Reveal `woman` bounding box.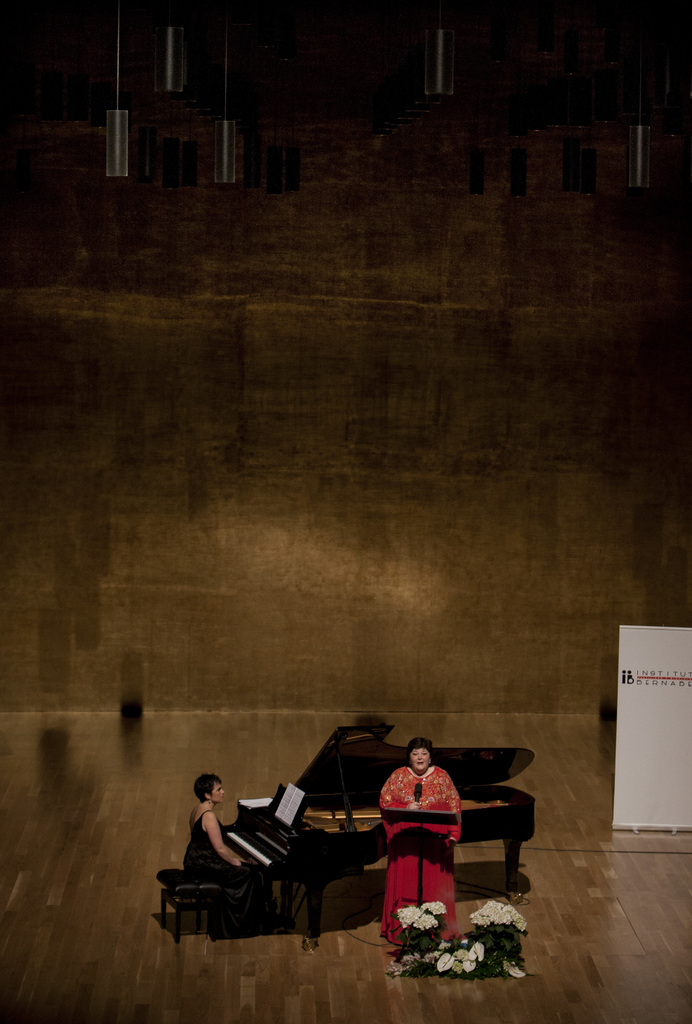
Revealed: left=379, top=739, right=461, bottom=945.
